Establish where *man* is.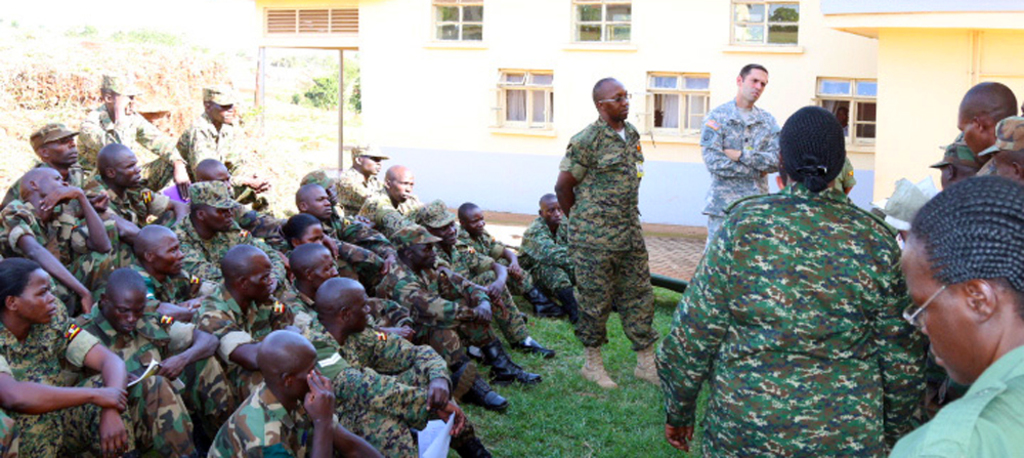
Established at box=[326, 141, 418, 240].
